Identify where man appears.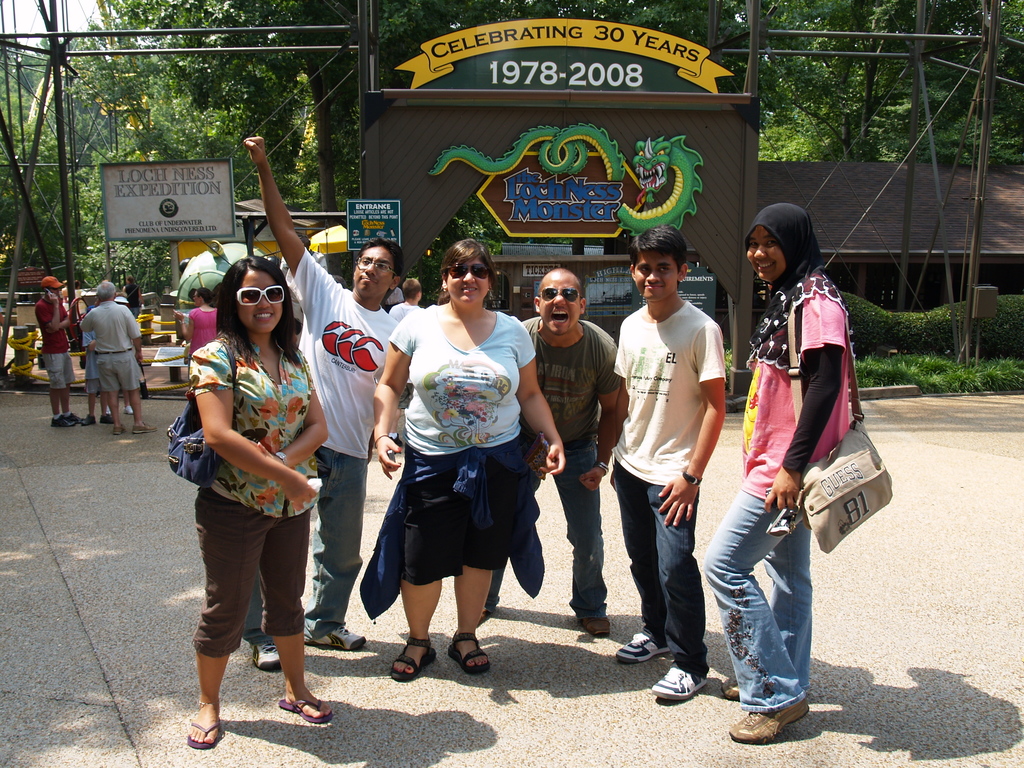
Appears at [600, 247, 730, 702].
